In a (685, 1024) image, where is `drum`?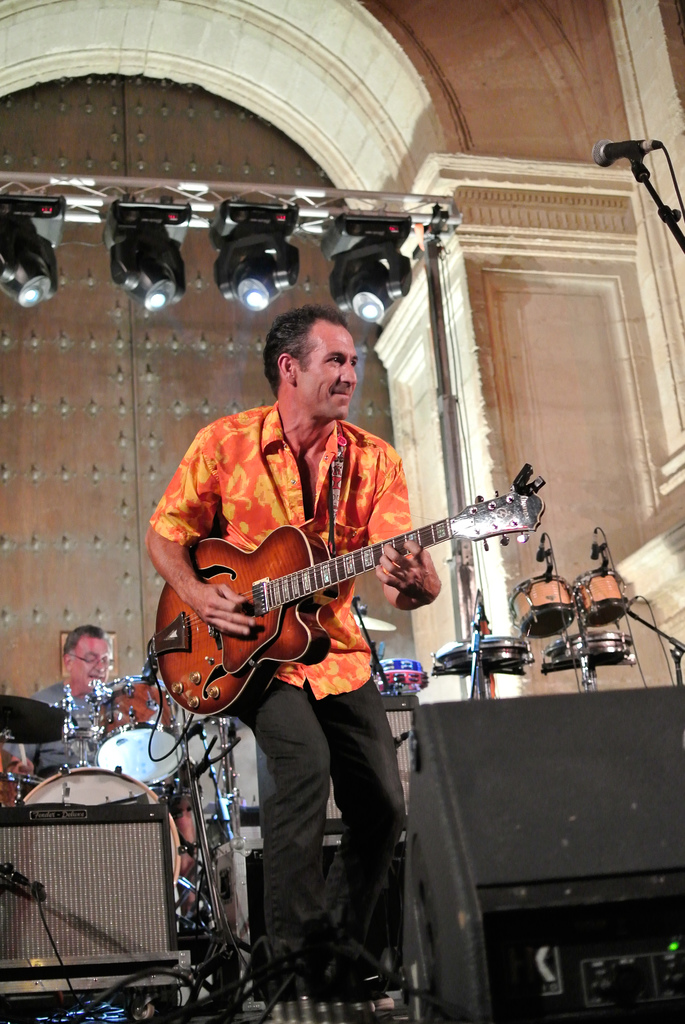
506 572 578 641.
